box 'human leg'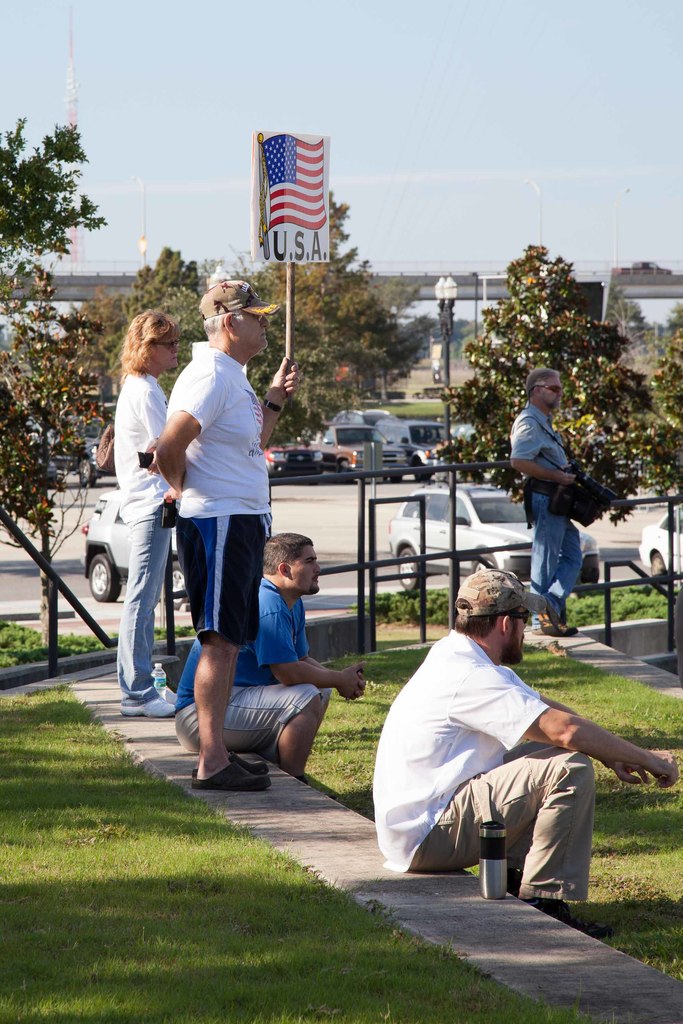
<bbox>174, 686, 324, 788</bbox>
